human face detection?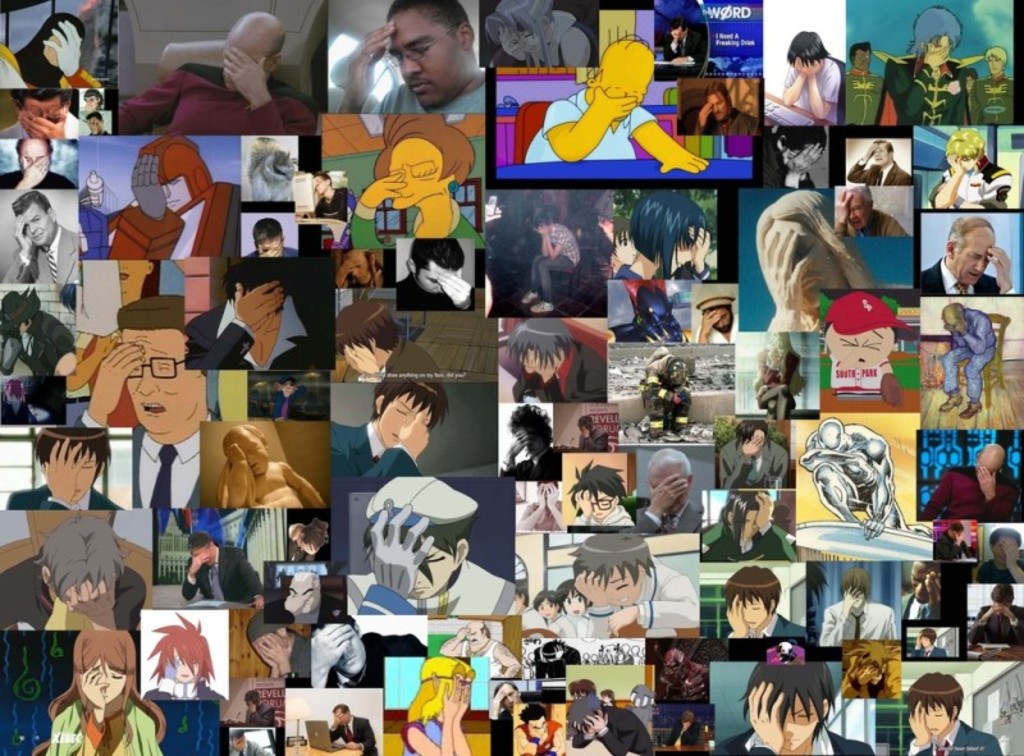
<box>376,390,428,446</box>
